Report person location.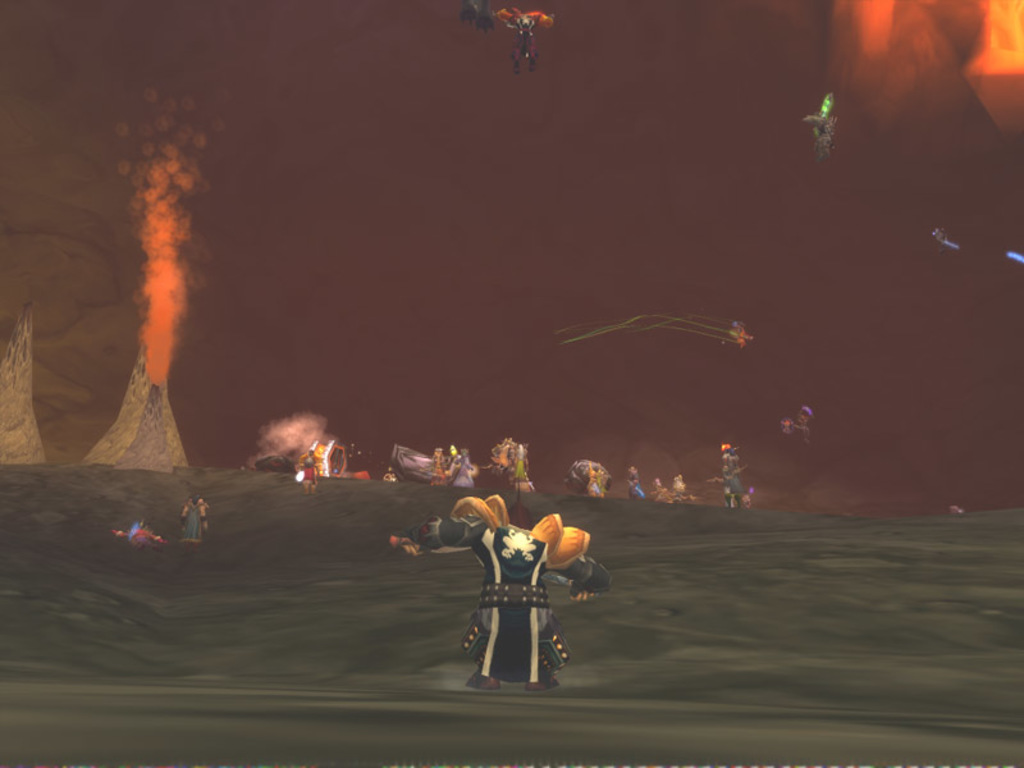
Report: locate(380, 490, 618, 694).
